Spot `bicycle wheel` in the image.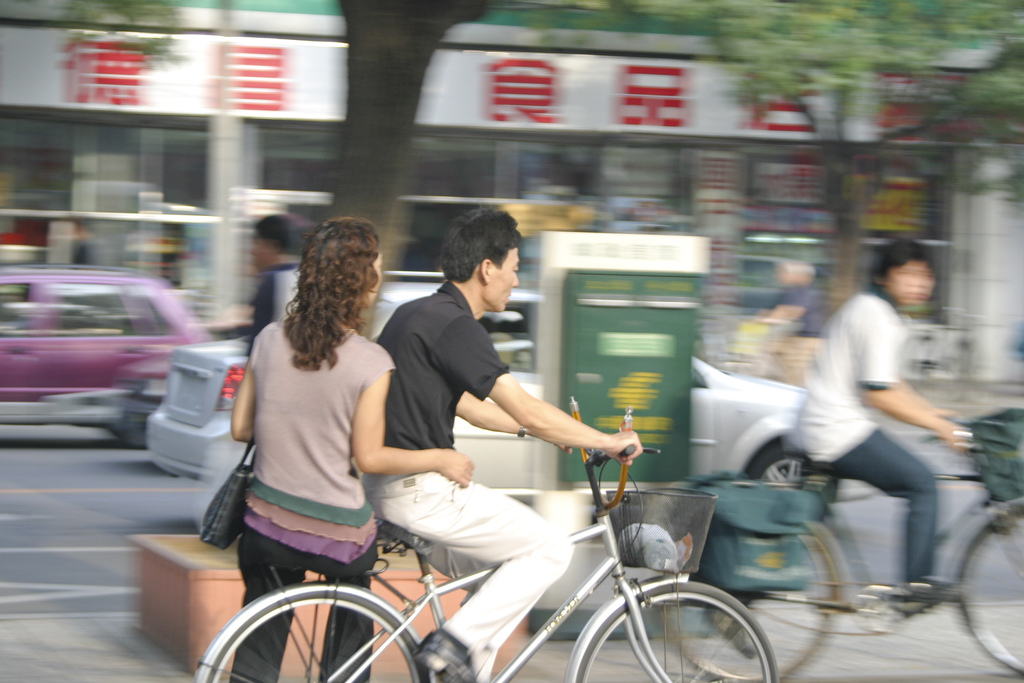
`bicycle wheel` found at BBox(205, 587, 433, 682).
